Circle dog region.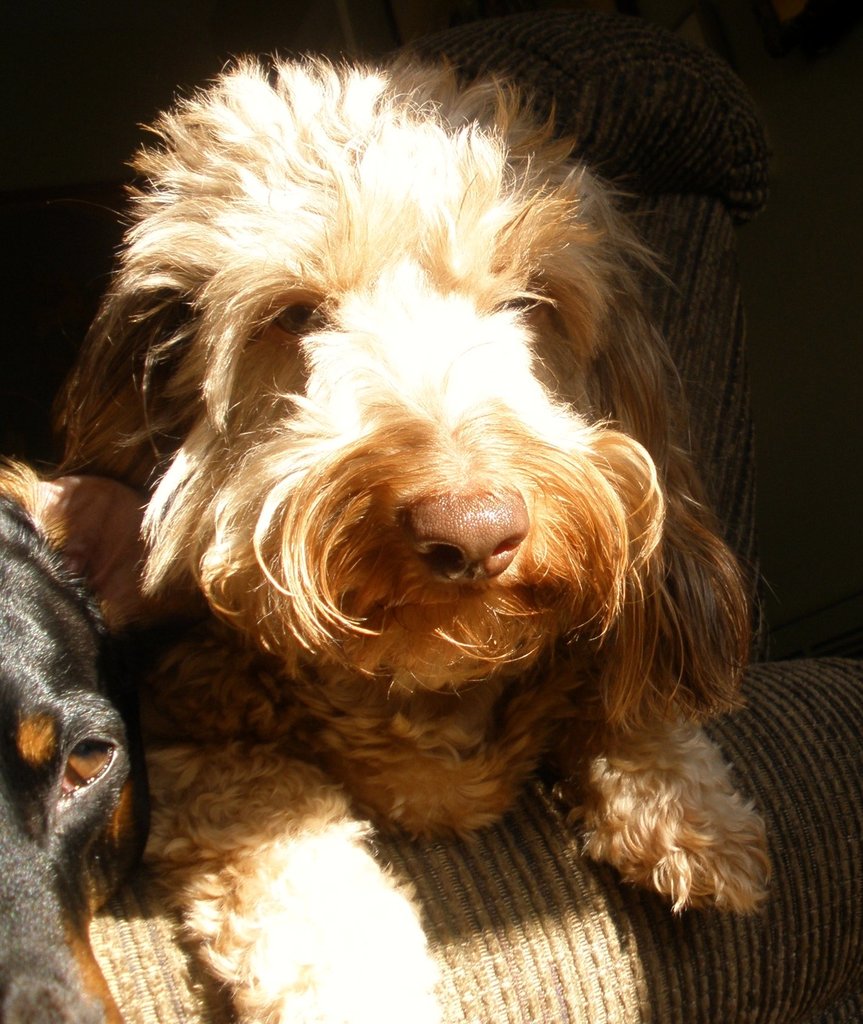
Region: 0, 497, 154, 1023.
